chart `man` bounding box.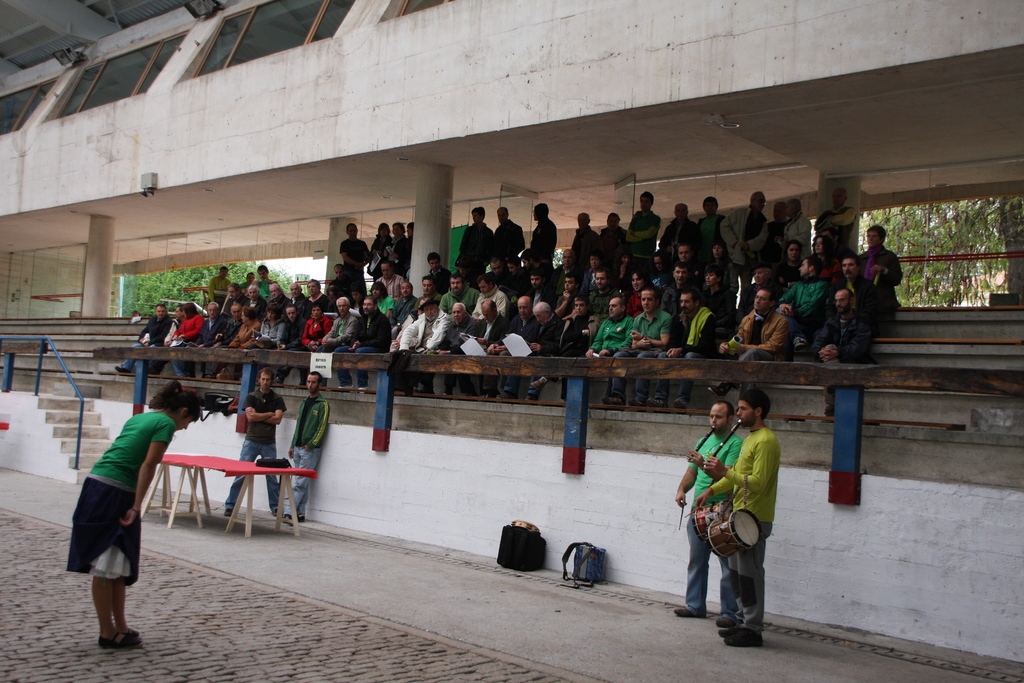
Charted: bbox=(721, 190, 778, 296).
